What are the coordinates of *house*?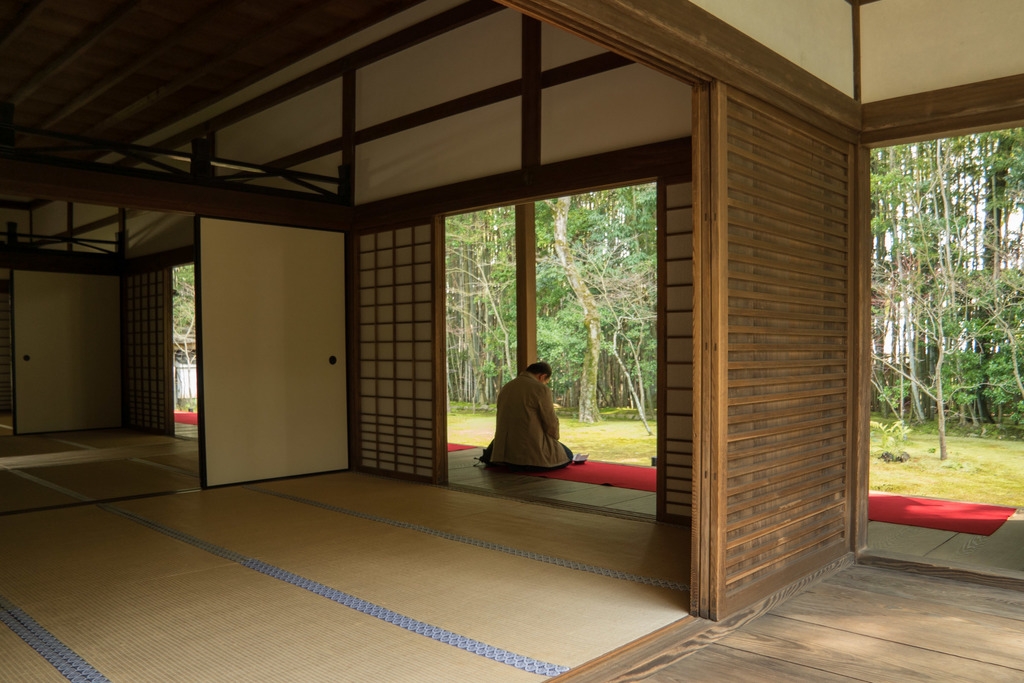
x1=0, y1=0, x2=1023, y2=682.
